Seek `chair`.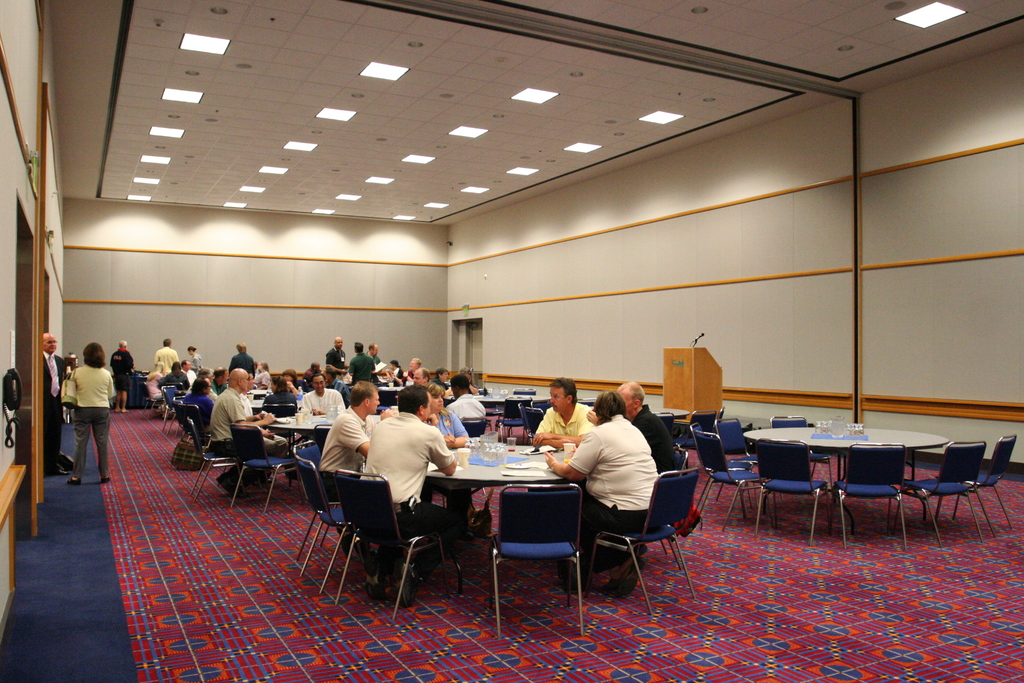
box=[896, 440, 990, 545].
